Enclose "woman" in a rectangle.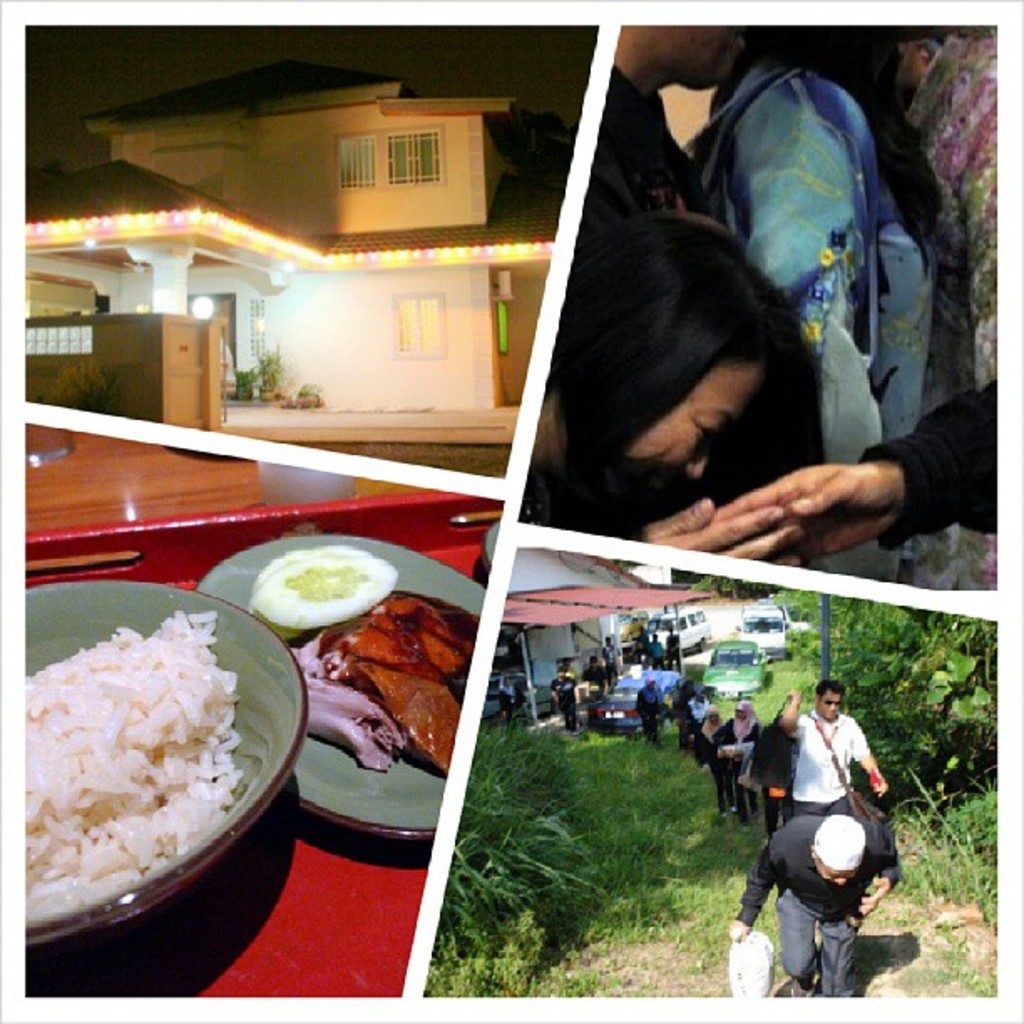
[539,201,806,569].
